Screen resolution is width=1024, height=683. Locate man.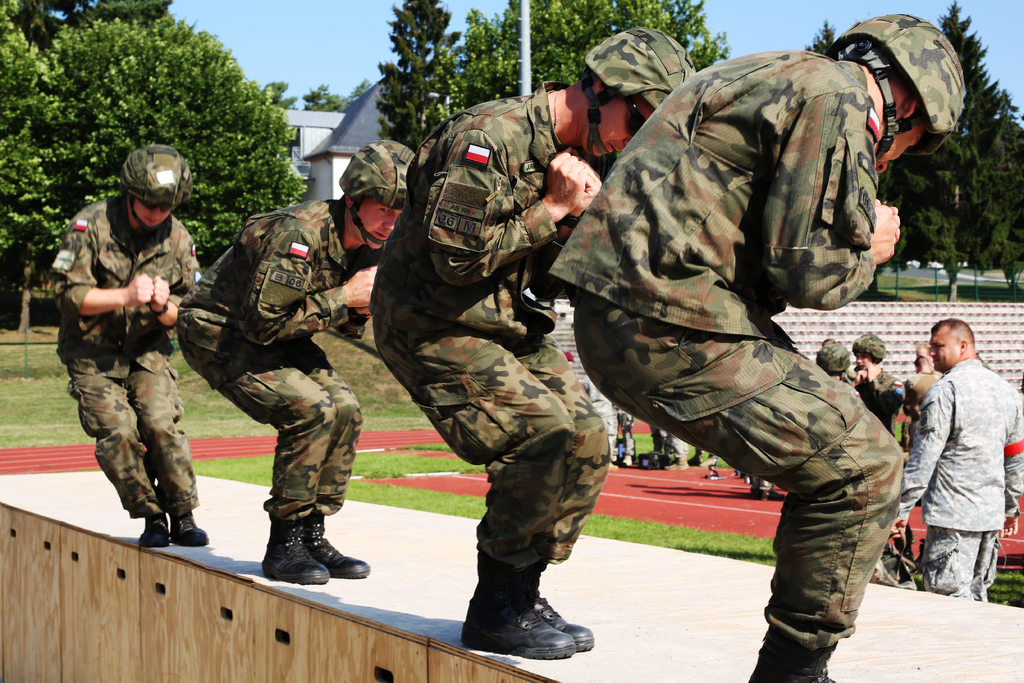
(left=817, top=340, right=851, bottom=383).
